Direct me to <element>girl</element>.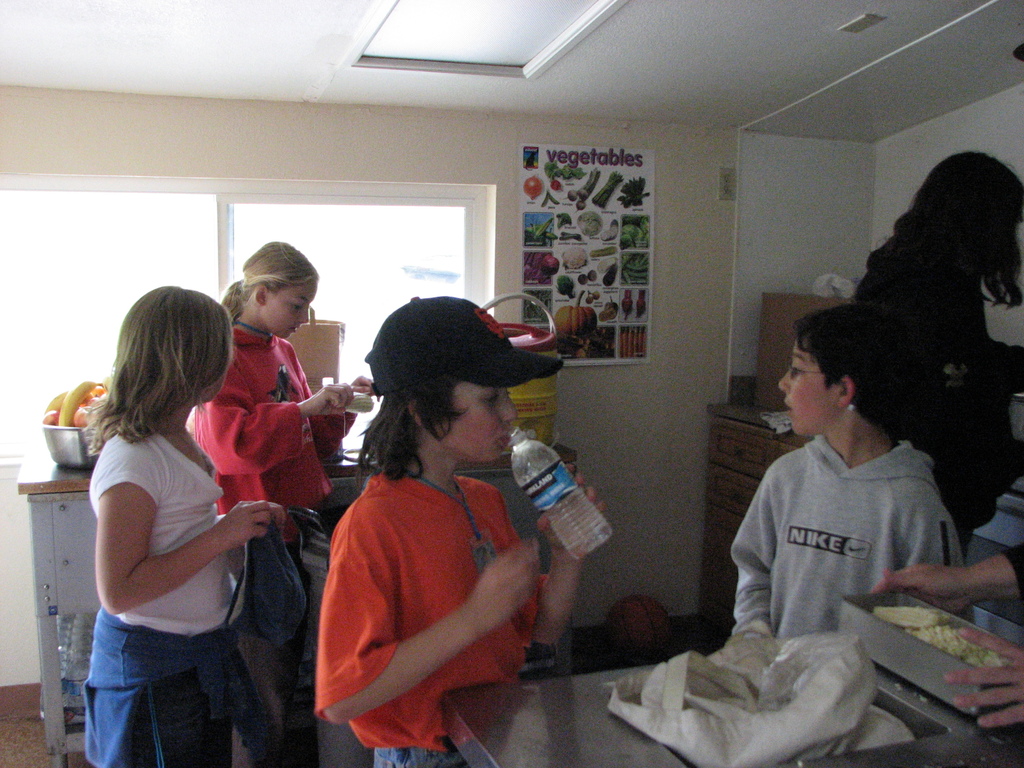
Direction: <box>312,291,604,767</box>.
